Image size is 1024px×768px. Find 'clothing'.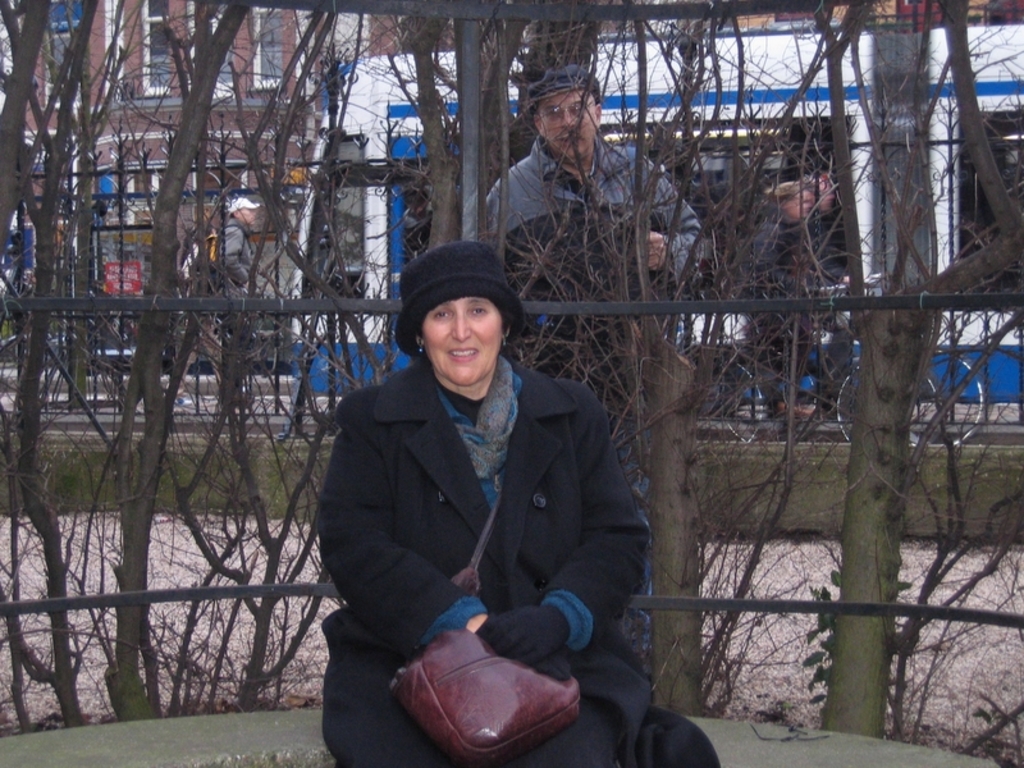
region(305, 360, 664, 767).
